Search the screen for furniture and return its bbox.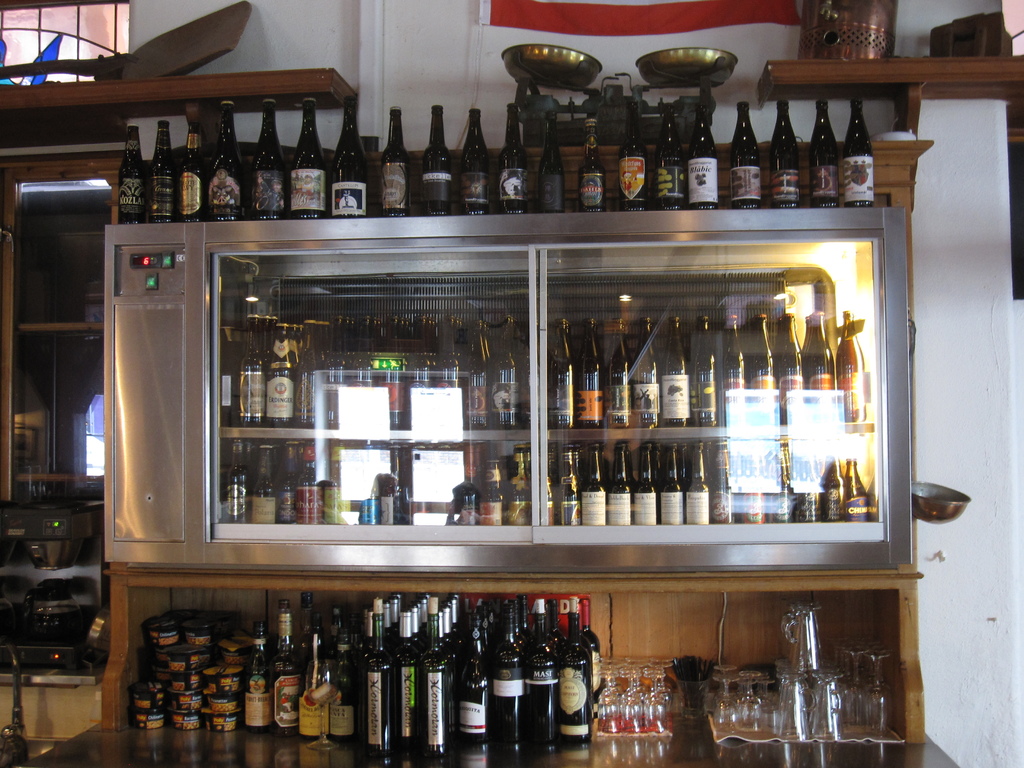
Found: bbox=(754, 56, 1023, 211).
